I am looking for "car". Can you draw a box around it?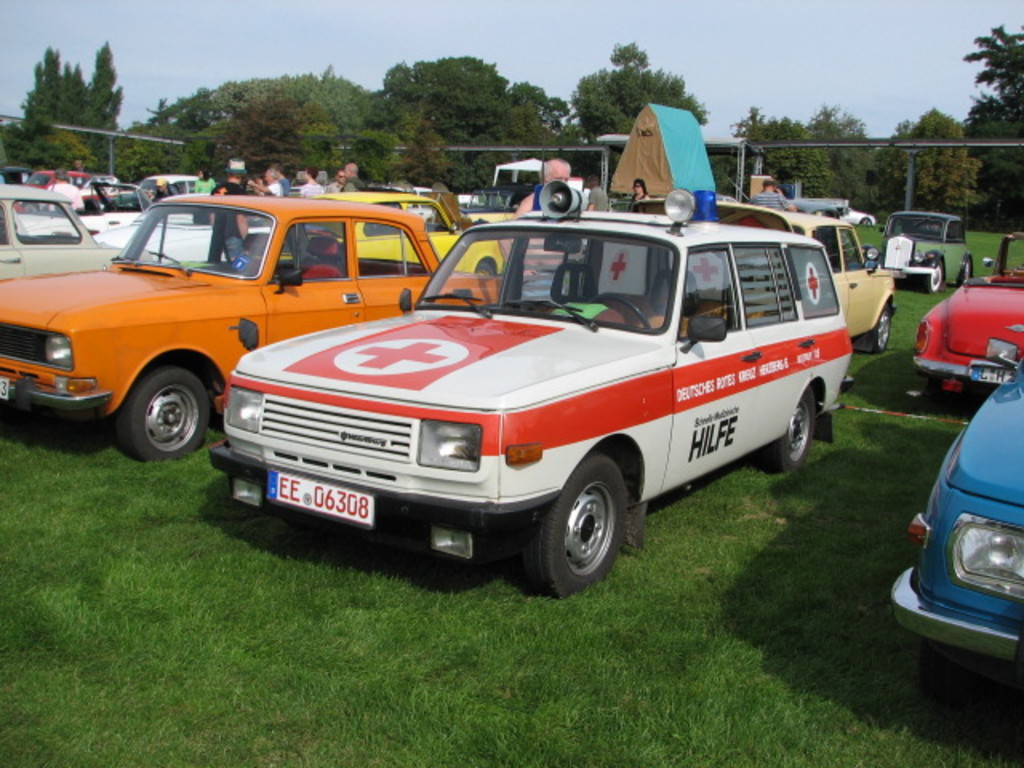
Sure, the bounding box is 208:194:853:602.
